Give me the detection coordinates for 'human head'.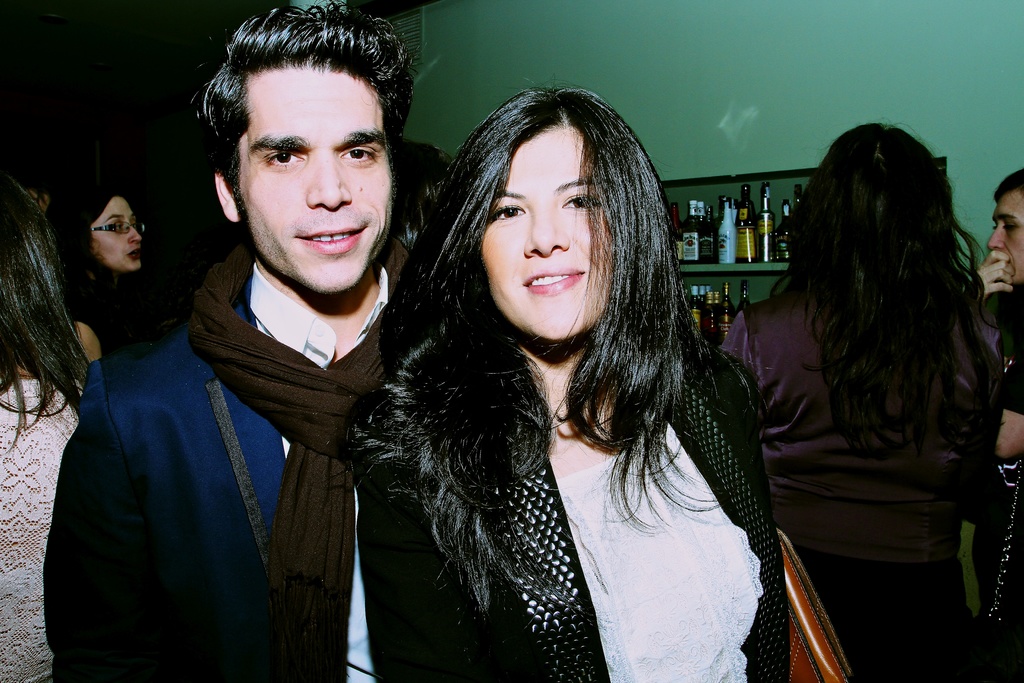
<box>984,165,1023,288</box>.
